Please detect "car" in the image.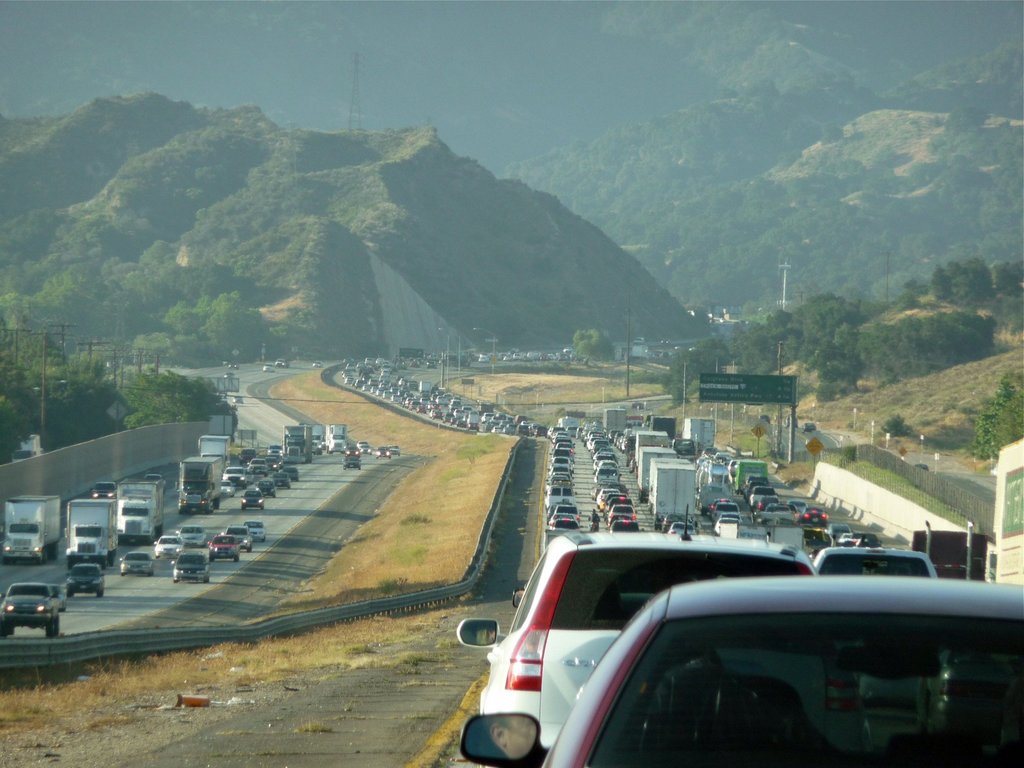
[x1=277, y1=363, x2=282, y2=364].
